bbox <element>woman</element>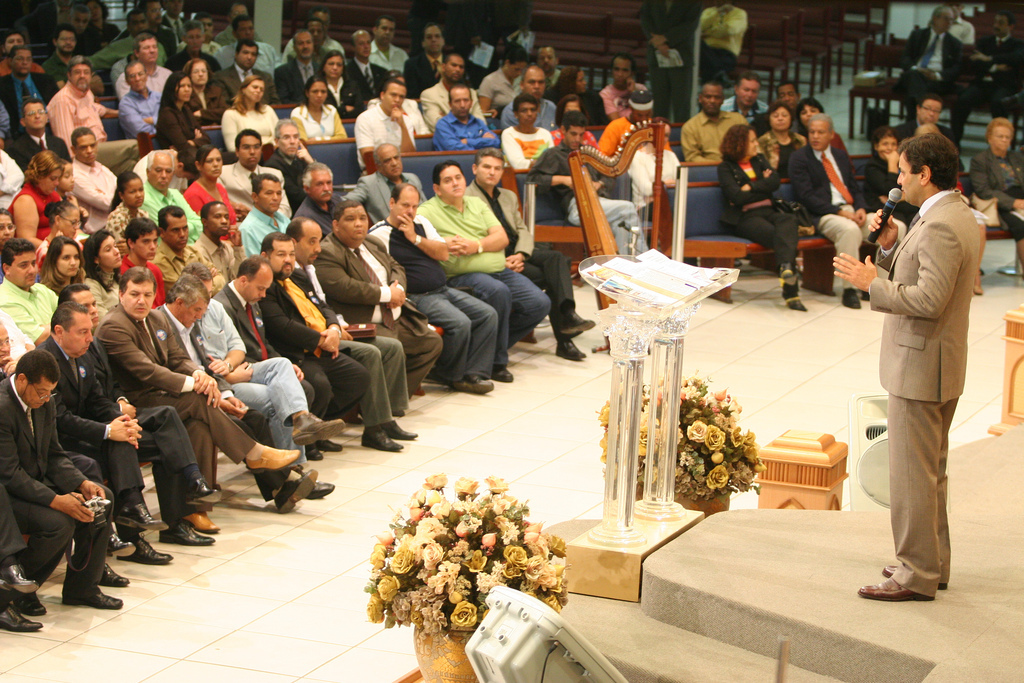
[182,144,243,238]
